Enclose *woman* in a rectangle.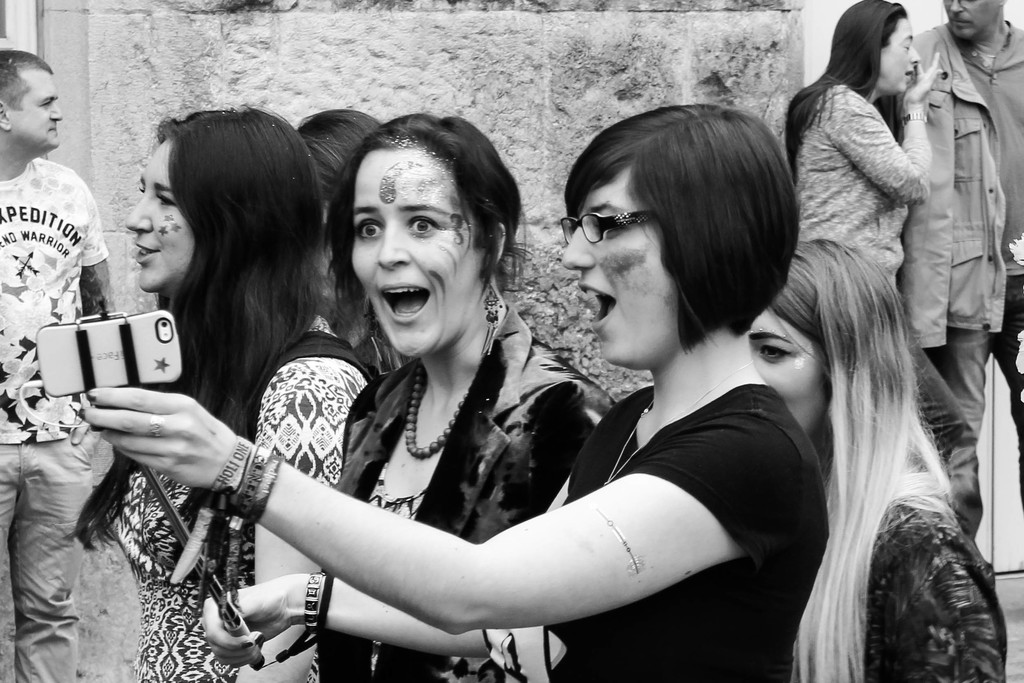
bbox=(781, 0, 945, 278).
